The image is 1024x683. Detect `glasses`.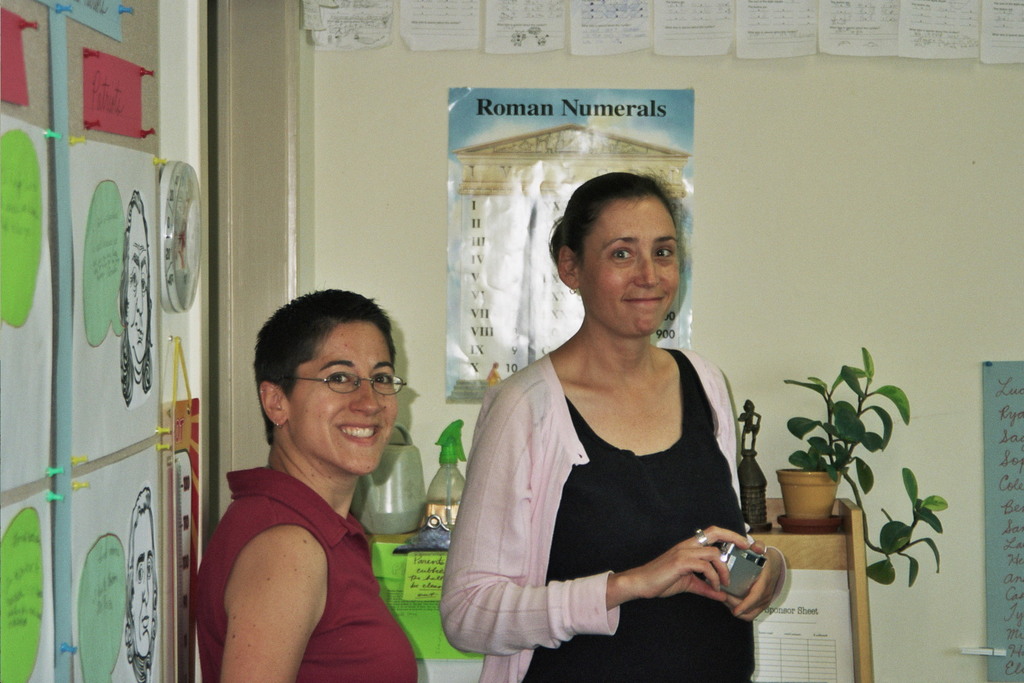
Detection: bbox=[273, 369, 407, 398].
